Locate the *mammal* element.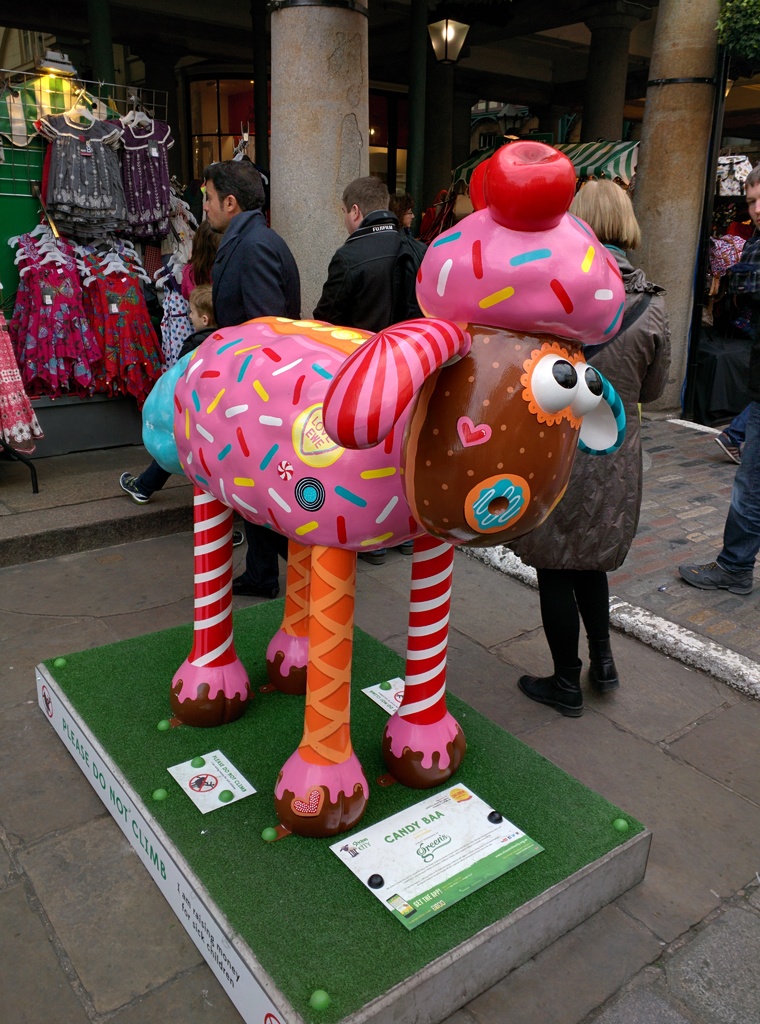
Element bbox: select_region(141, 140, 631, 839).
